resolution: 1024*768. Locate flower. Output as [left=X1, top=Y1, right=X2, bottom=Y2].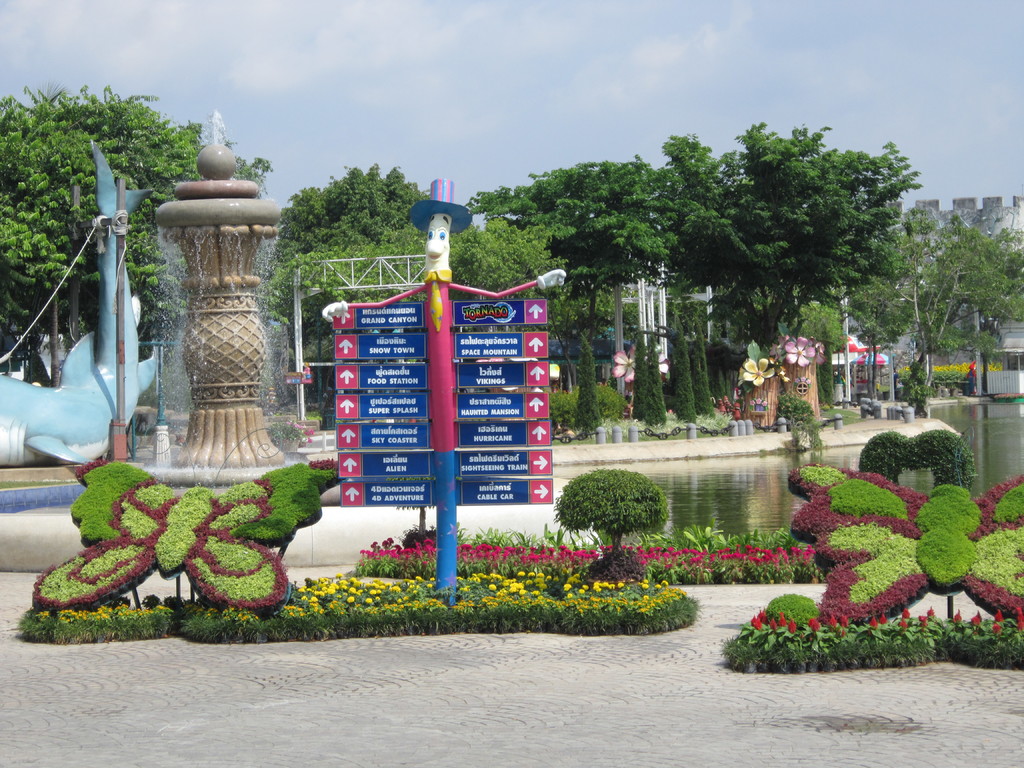
[left=660, top=348, right=668, bottom=372].
